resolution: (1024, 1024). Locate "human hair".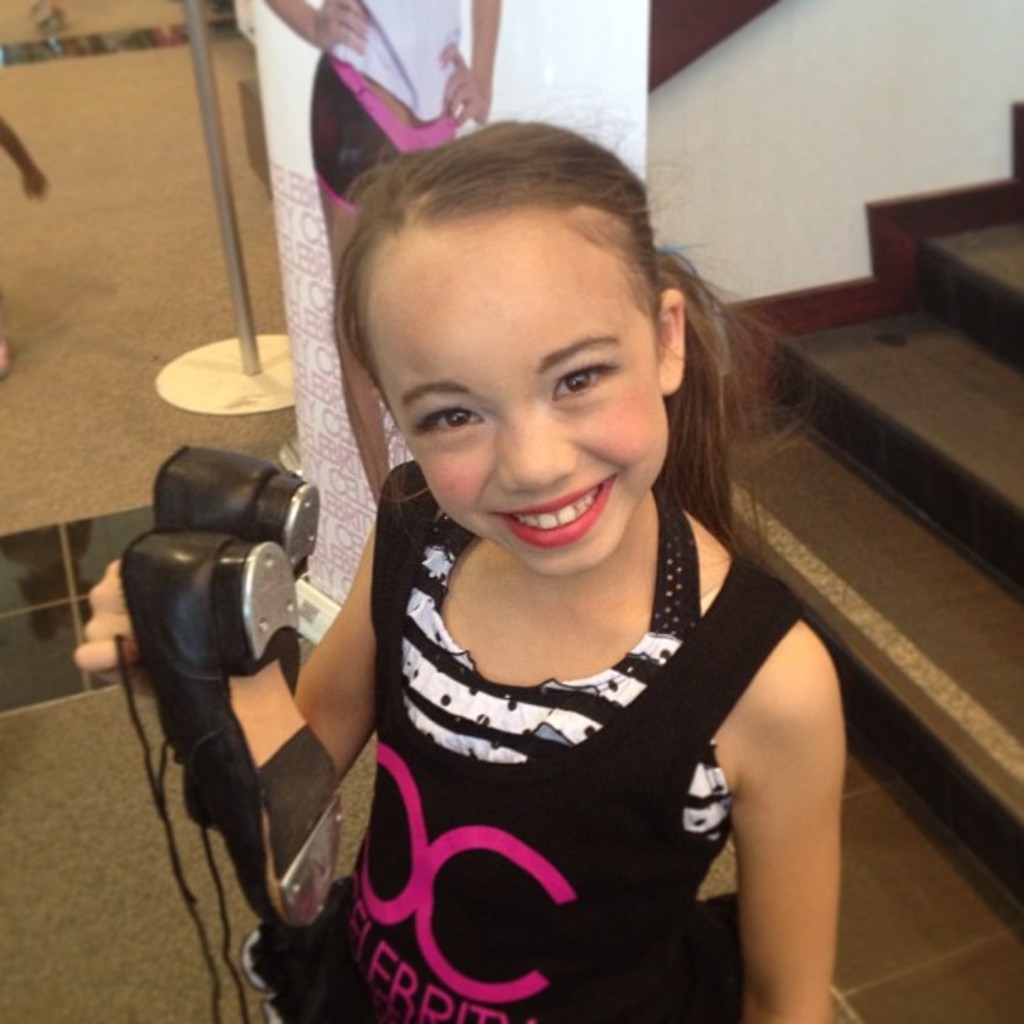
333 85 741 549.
